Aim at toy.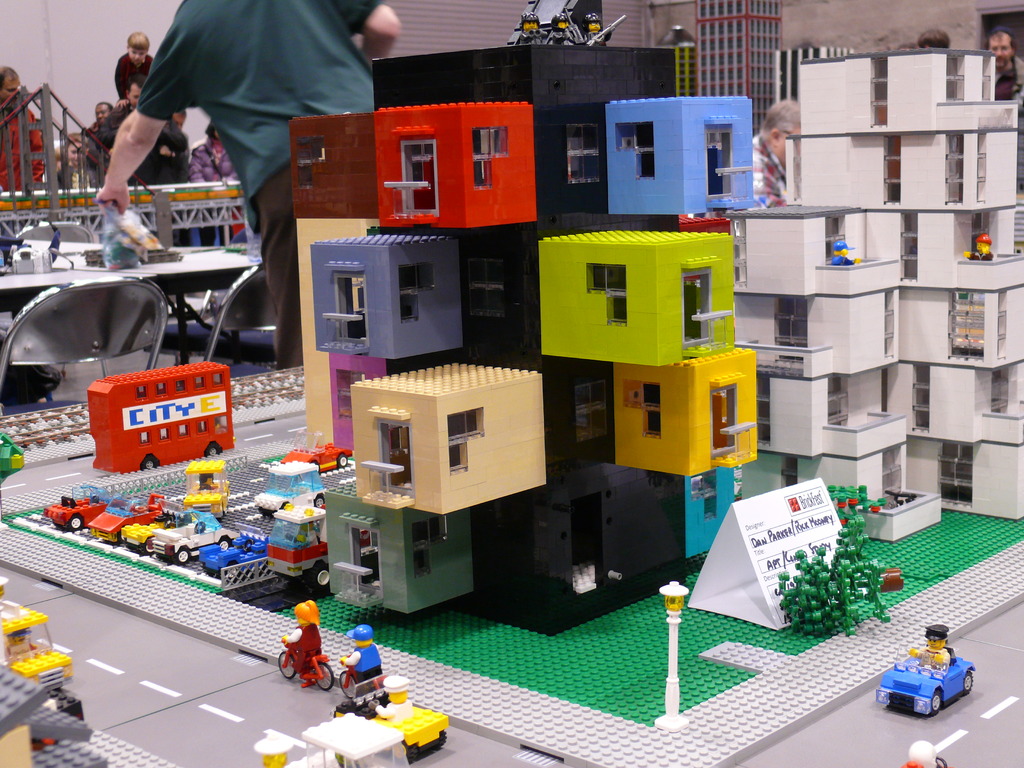
Aimed at Rect(875, 620, 972, 715).
